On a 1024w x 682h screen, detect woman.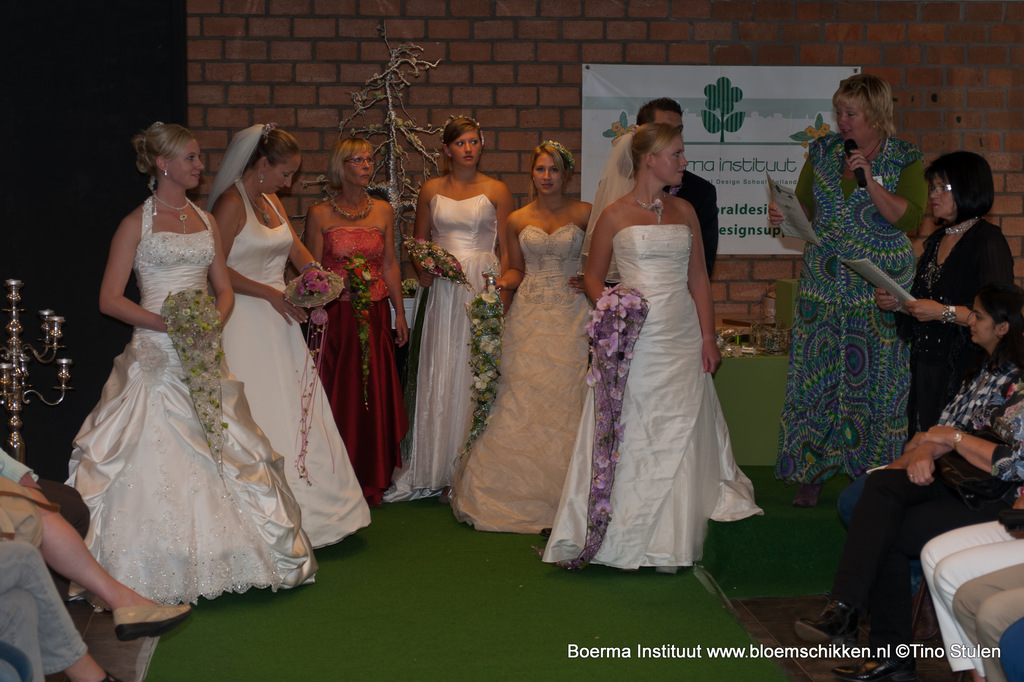
446 141 605 528.
